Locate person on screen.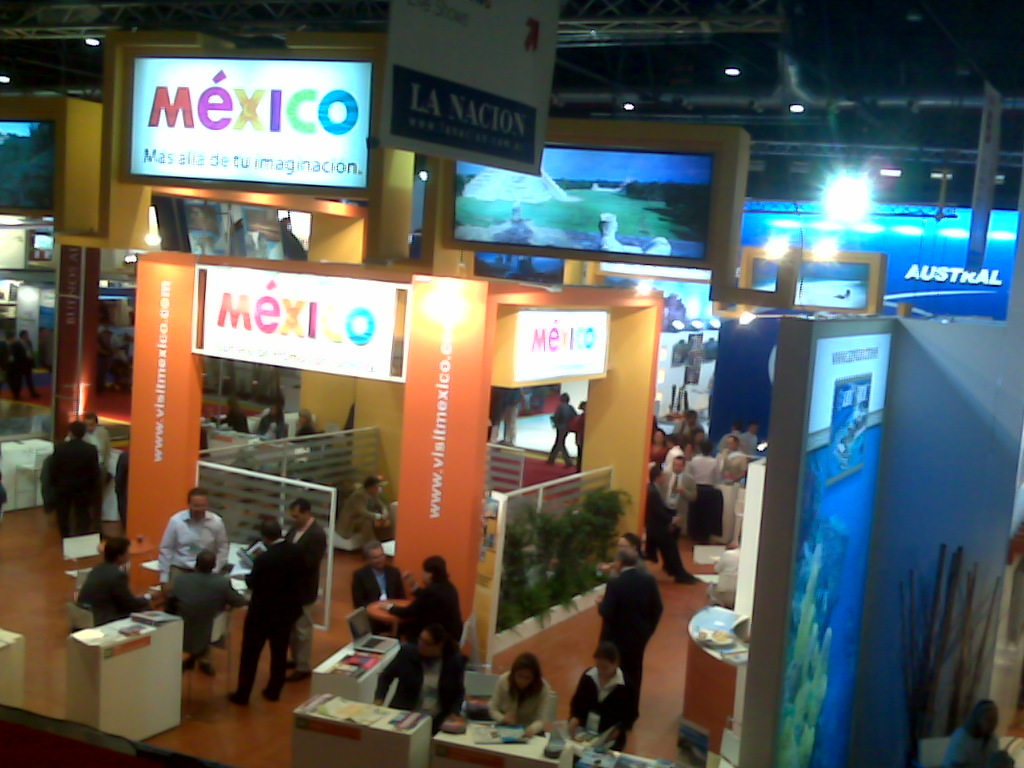
On screen at 68/410/110/516.
